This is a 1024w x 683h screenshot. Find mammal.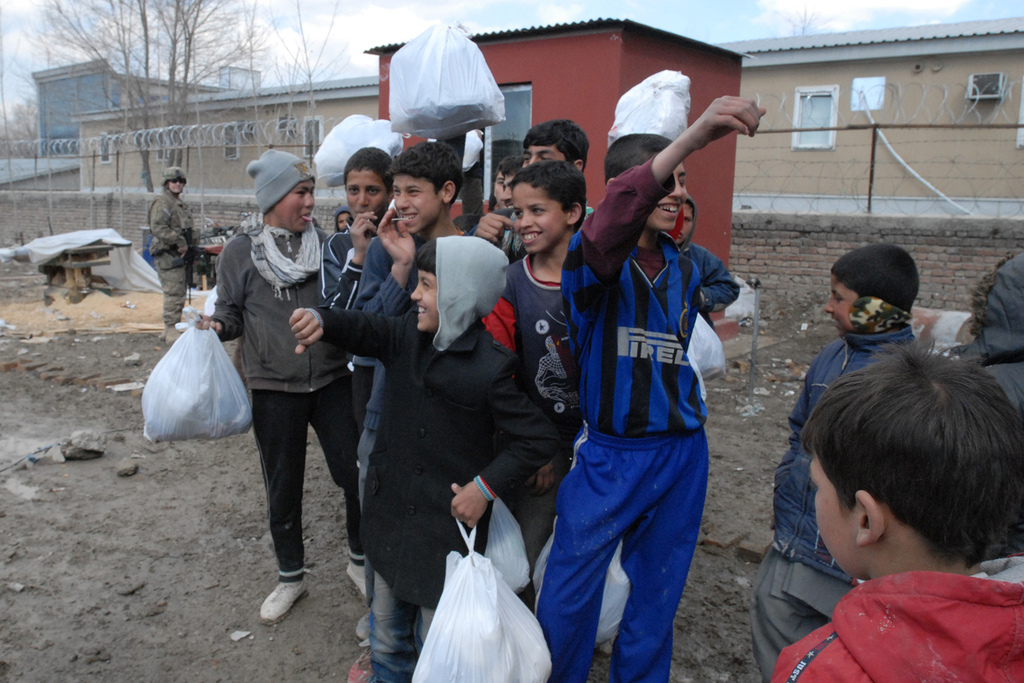
Bounding box: BBox(349, 138, 481, 682).
